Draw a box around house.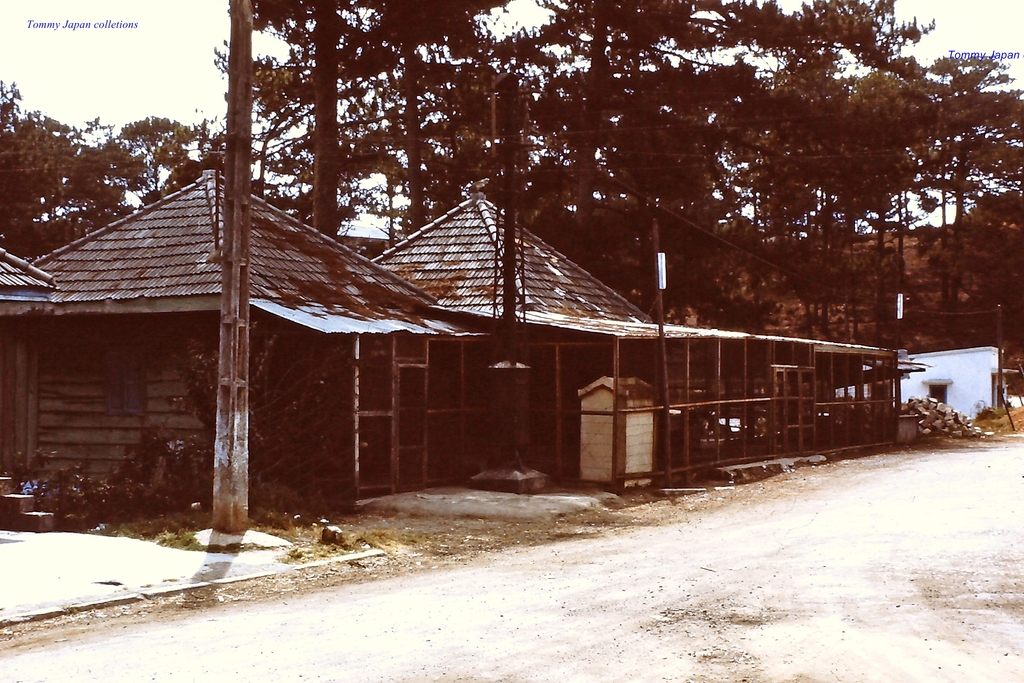
rect(27, 168, 489, 508).
